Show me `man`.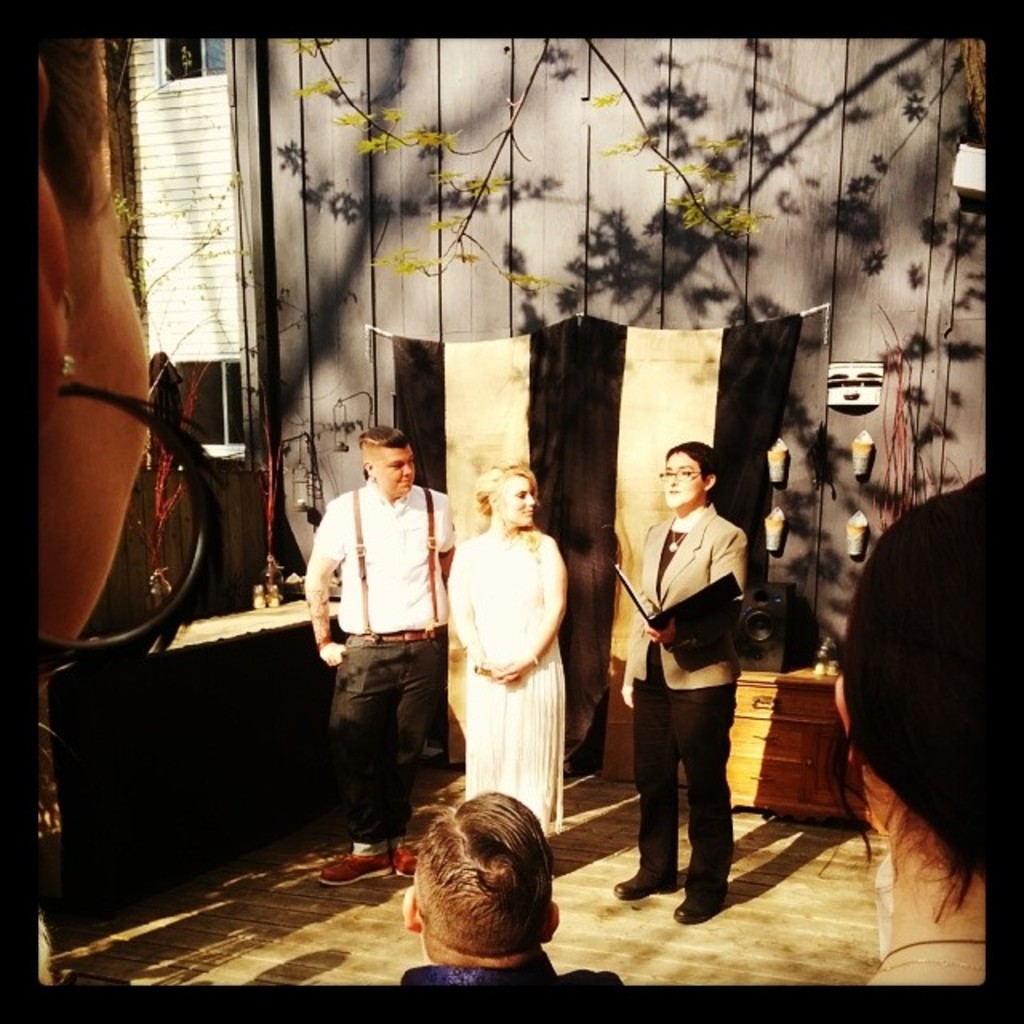
`man` is here: <region>302, 418, 458, 886</region>.
